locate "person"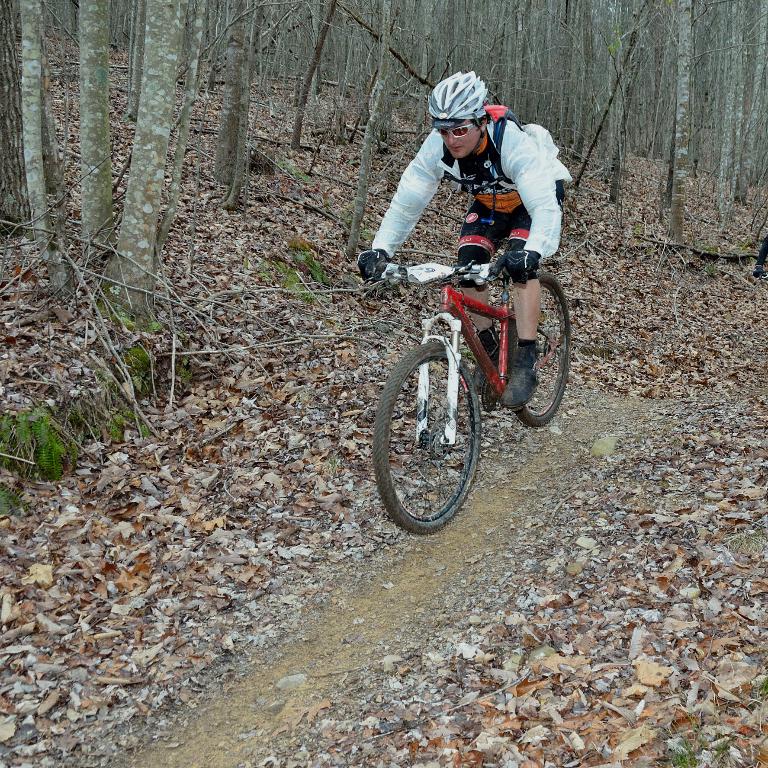
bbox(351, 72, 576, 409)
